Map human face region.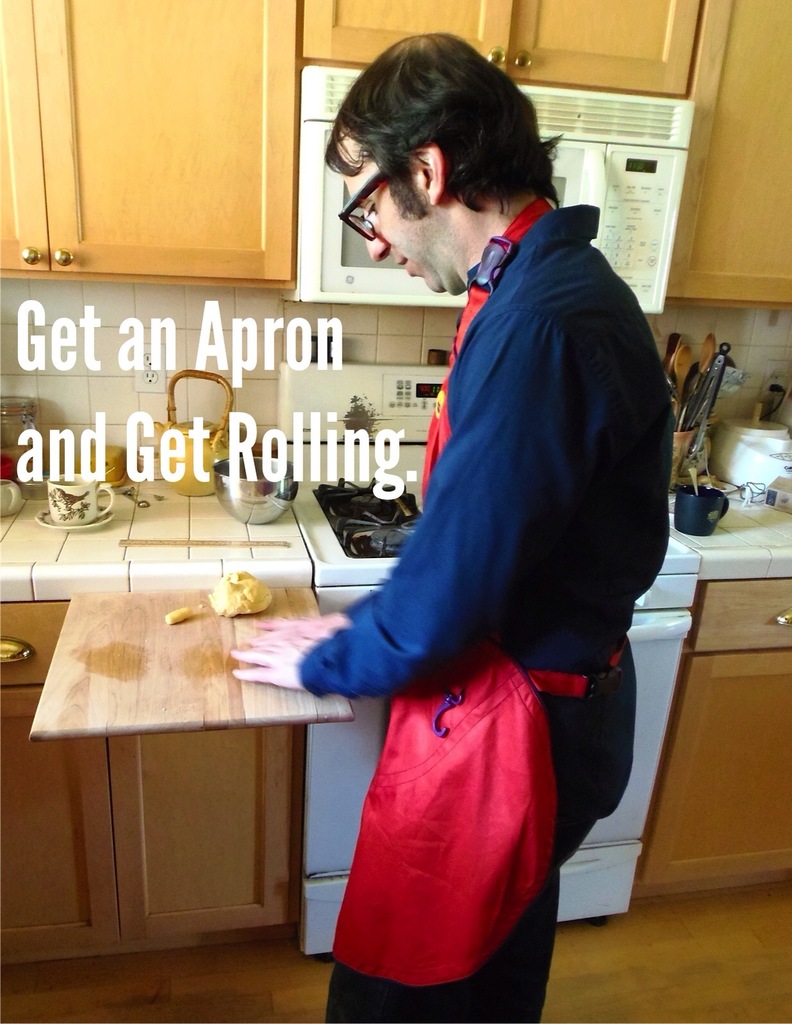
Mapped to bbox=(343, 136, 453, 294).
